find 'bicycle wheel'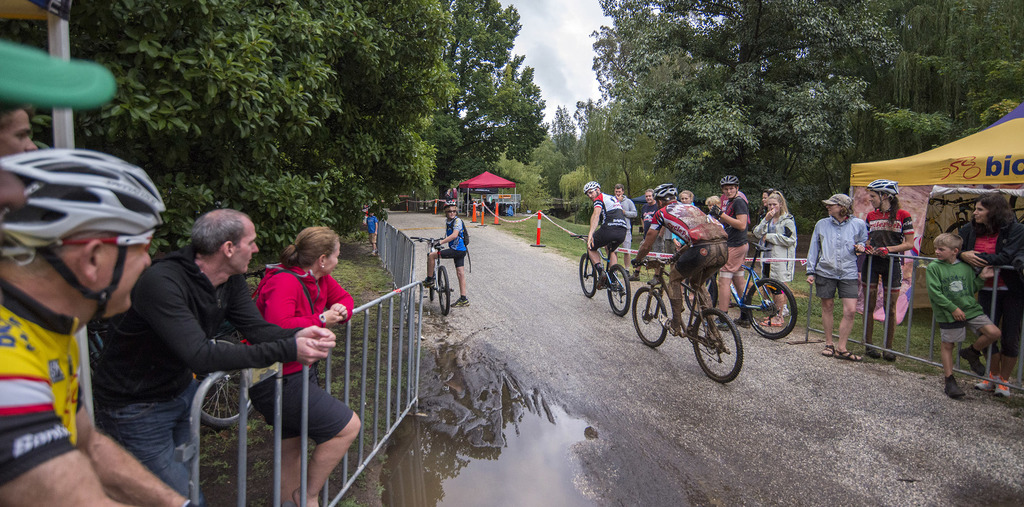
crop(193, 326, 263, 428)
